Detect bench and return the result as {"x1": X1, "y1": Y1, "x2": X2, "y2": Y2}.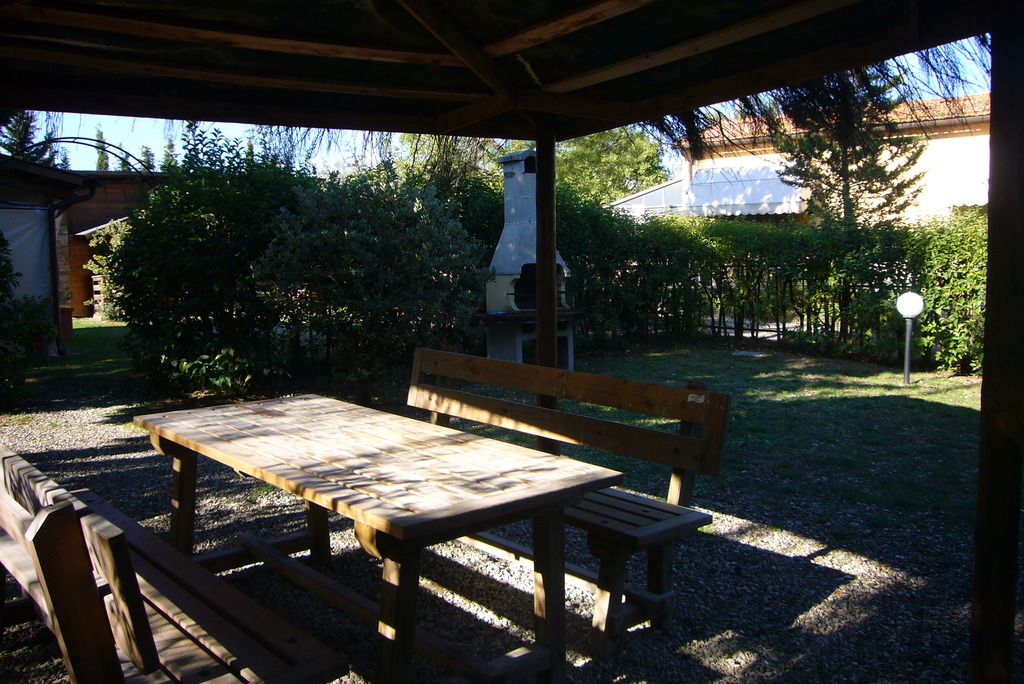
{"x1": 406, "y1": 345, "x2": 724, "y2": 661}.
